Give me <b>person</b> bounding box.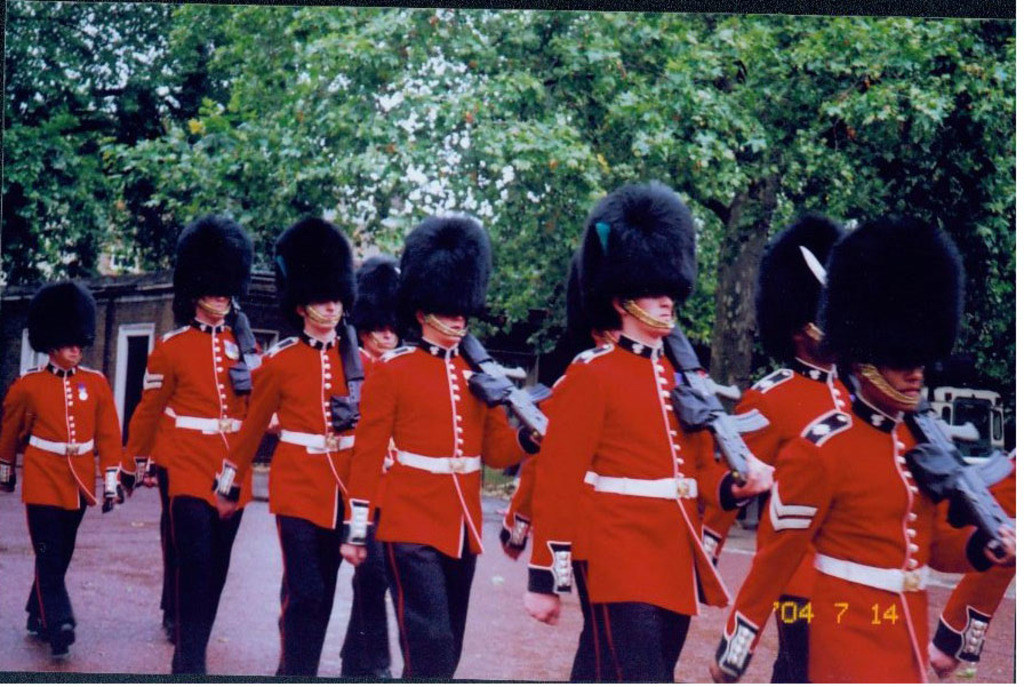
l=336, t=215, r=557, b=686.
